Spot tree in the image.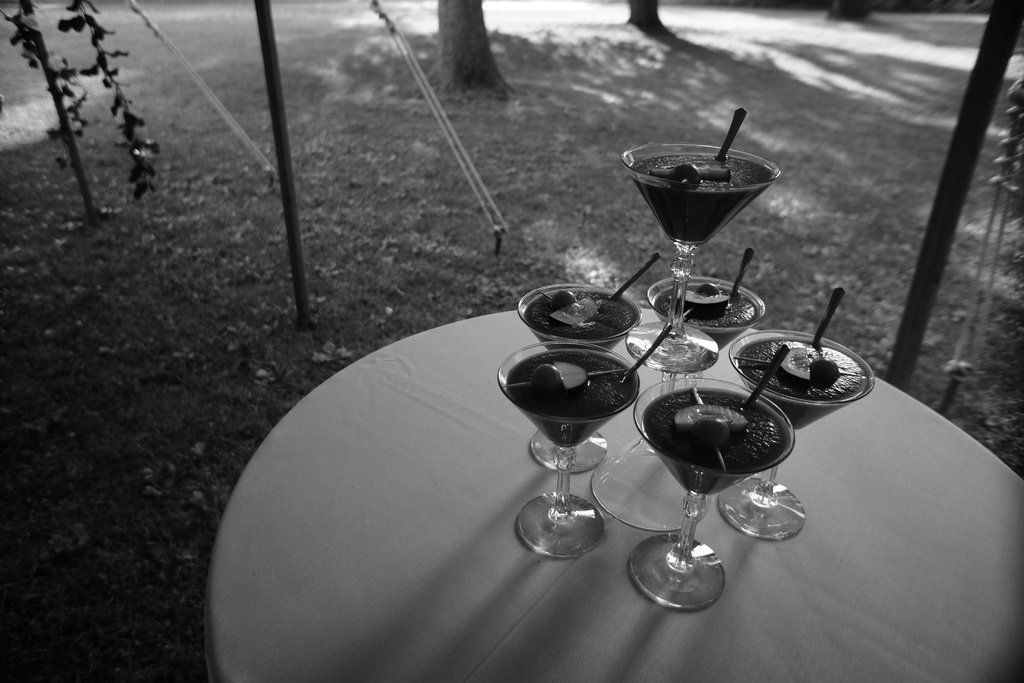
tree found at [x1=432, y1=0, x2=512, y2=92].
